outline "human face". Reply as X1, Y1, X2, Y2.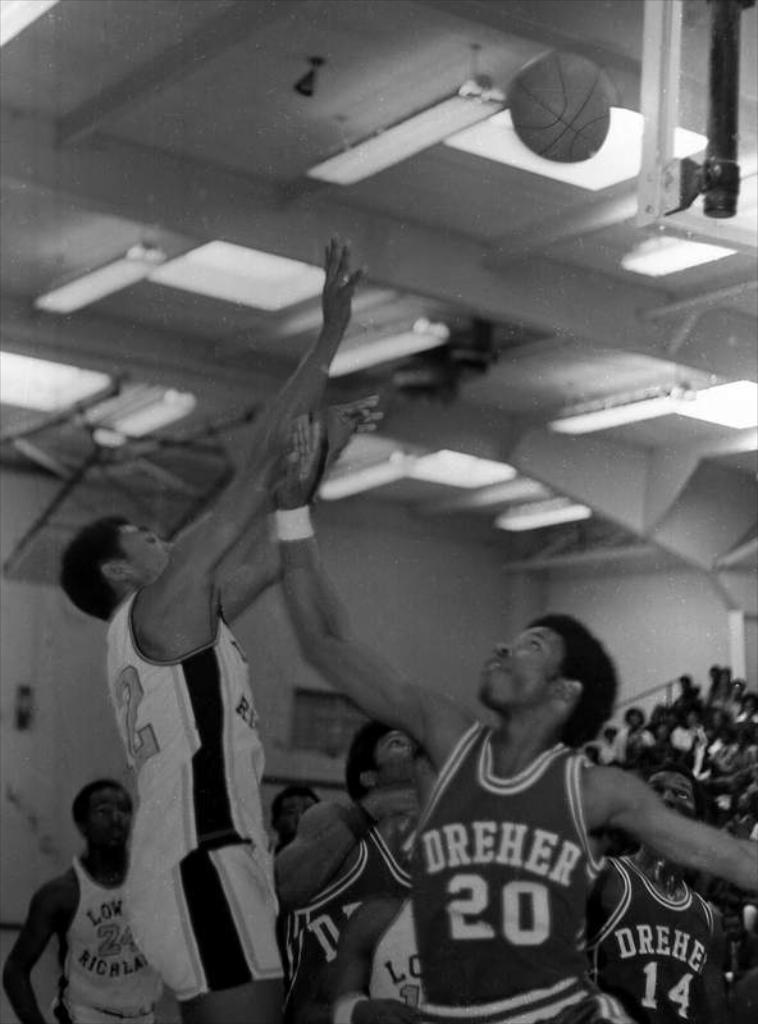
85, 783, 134, 849.
